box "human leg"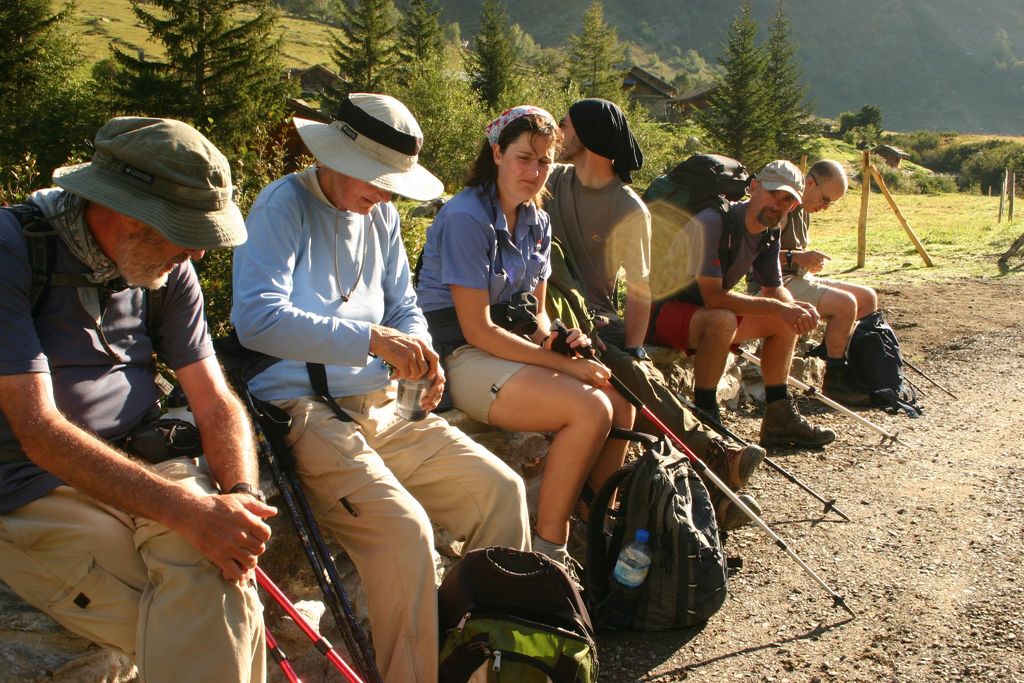
crop(289, 411, 435, 682)
